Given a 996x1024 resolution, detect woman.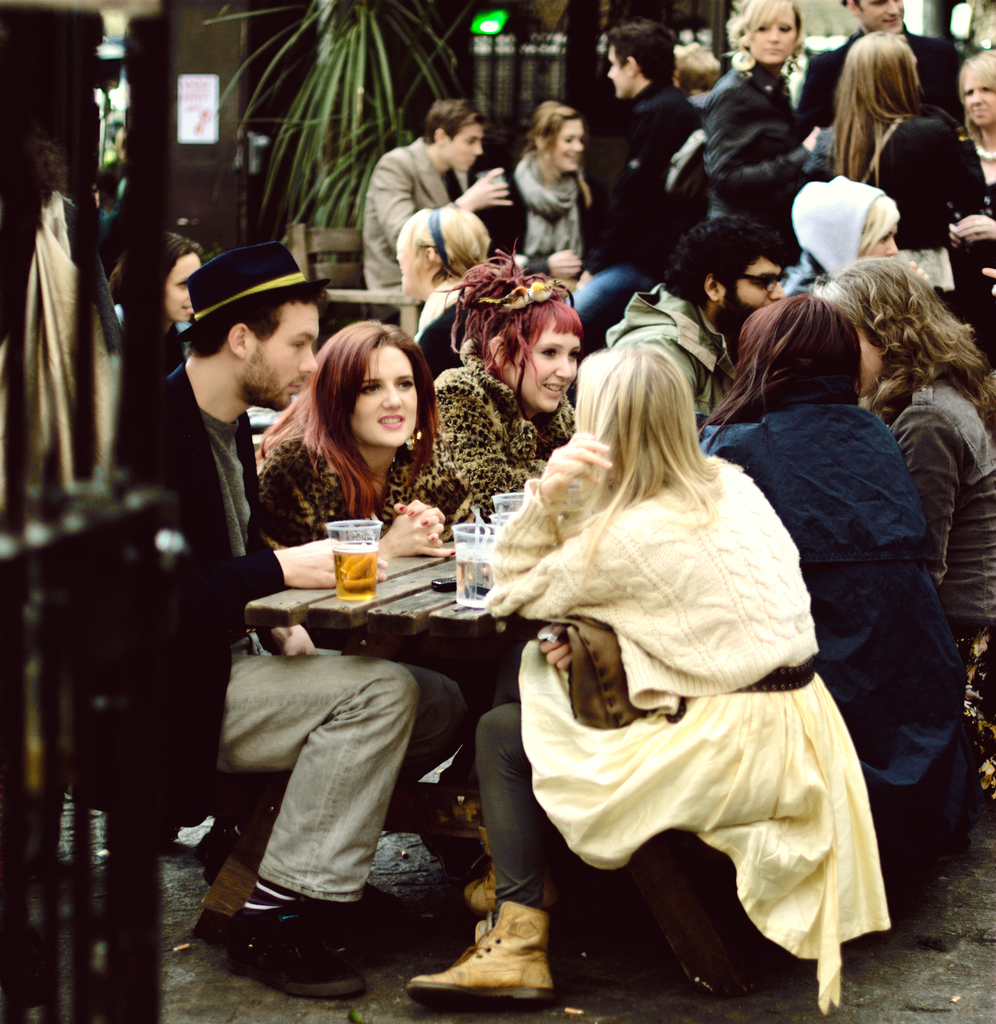
810 260 995 636.
